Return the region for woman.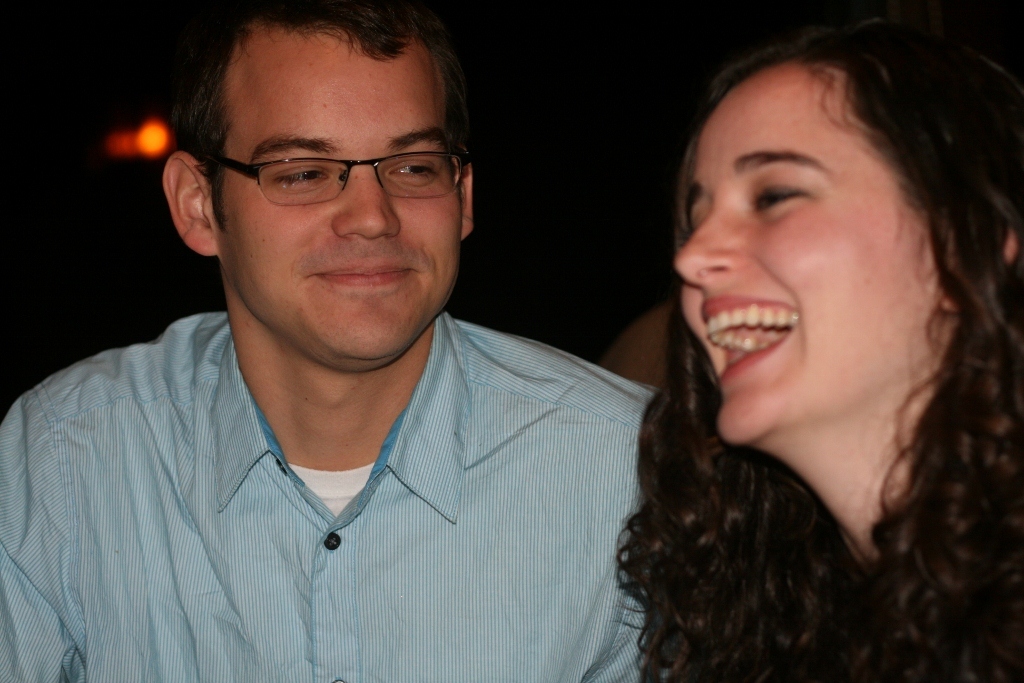
bbox=(548, 10, 1020, 675).
